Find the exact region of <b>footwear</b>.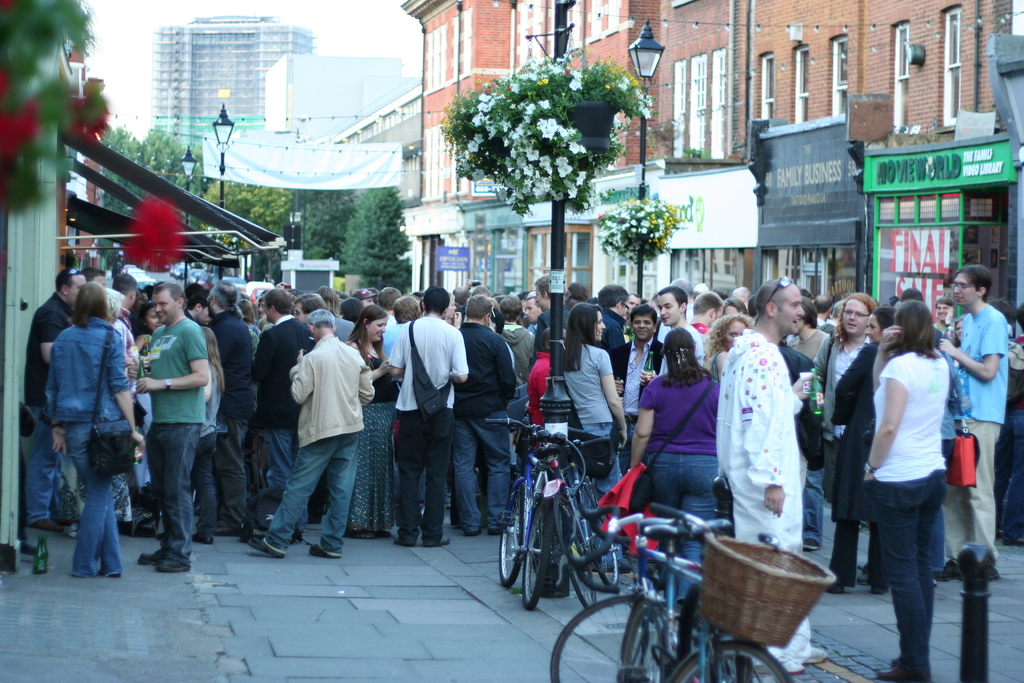
Exact region: 250 539 274 553.
